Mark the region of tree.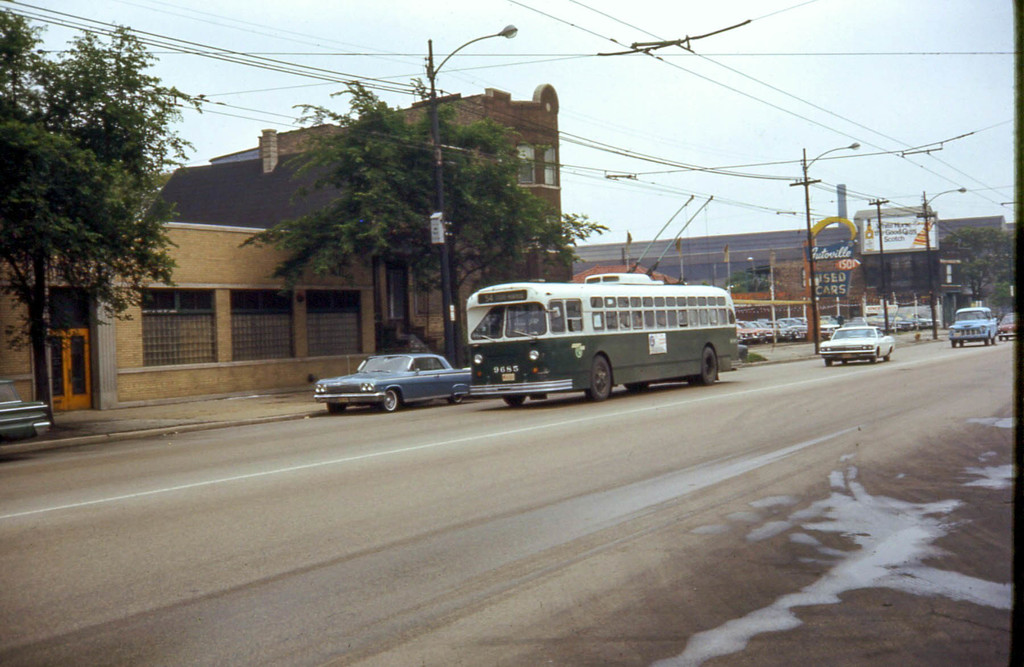
Region: box(913, 227, 1020, 308).
